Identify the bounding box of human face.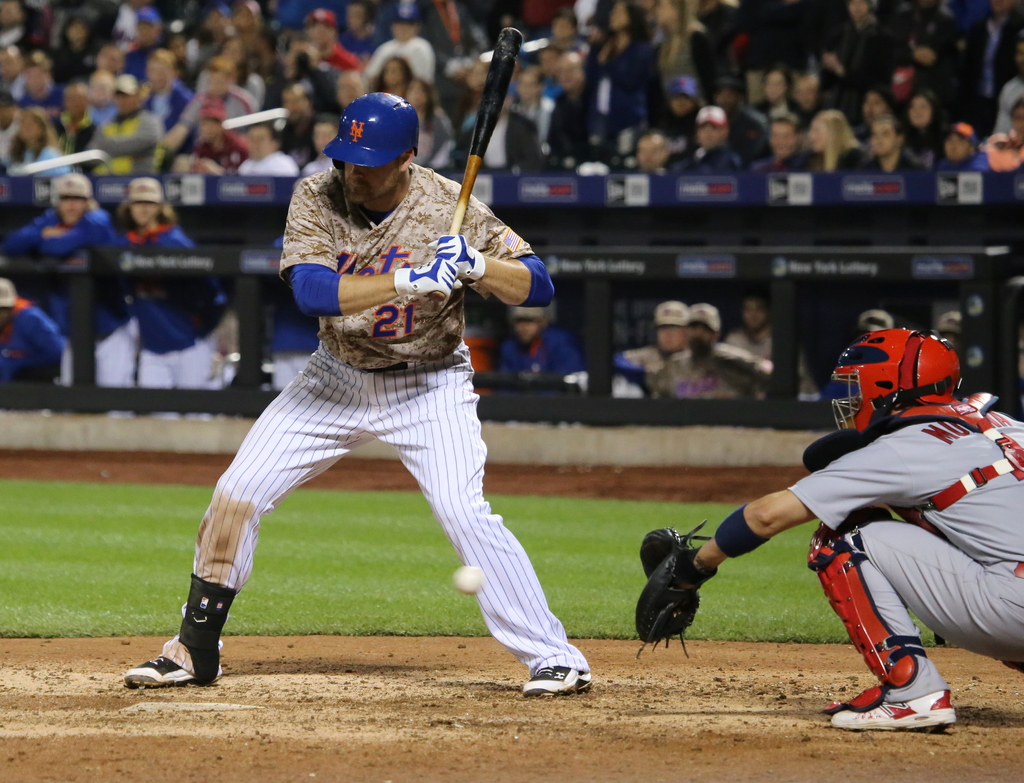
locate(129, 203, 157, 224).
